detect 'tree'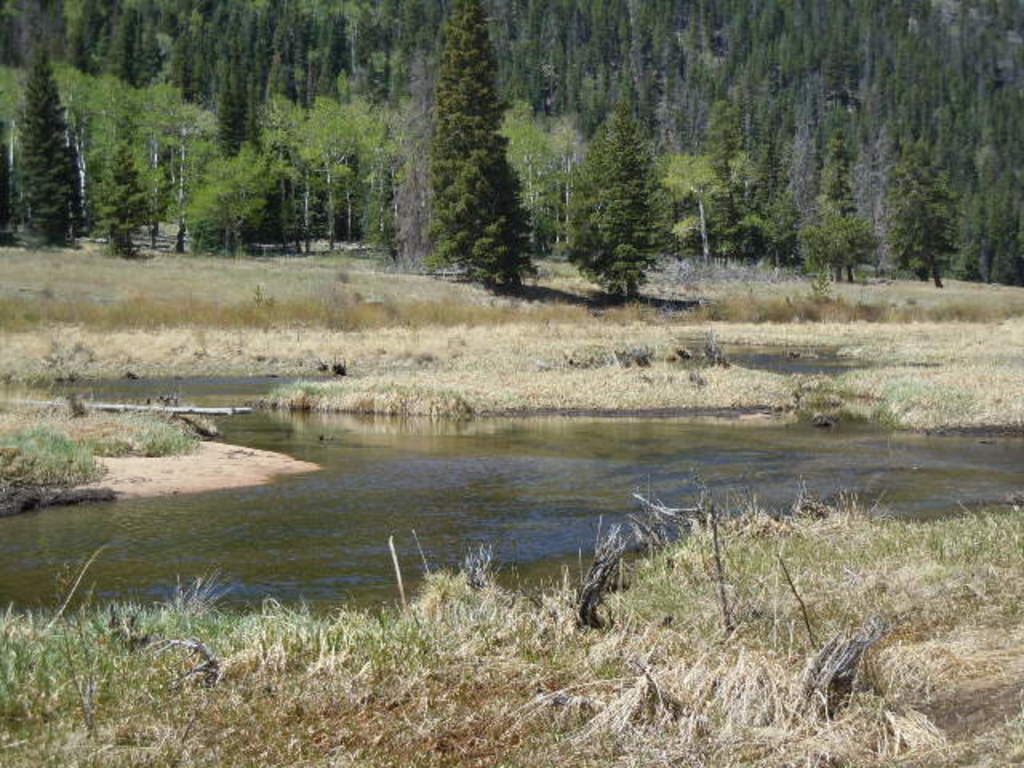
locate(8, 51, 74, 243)
